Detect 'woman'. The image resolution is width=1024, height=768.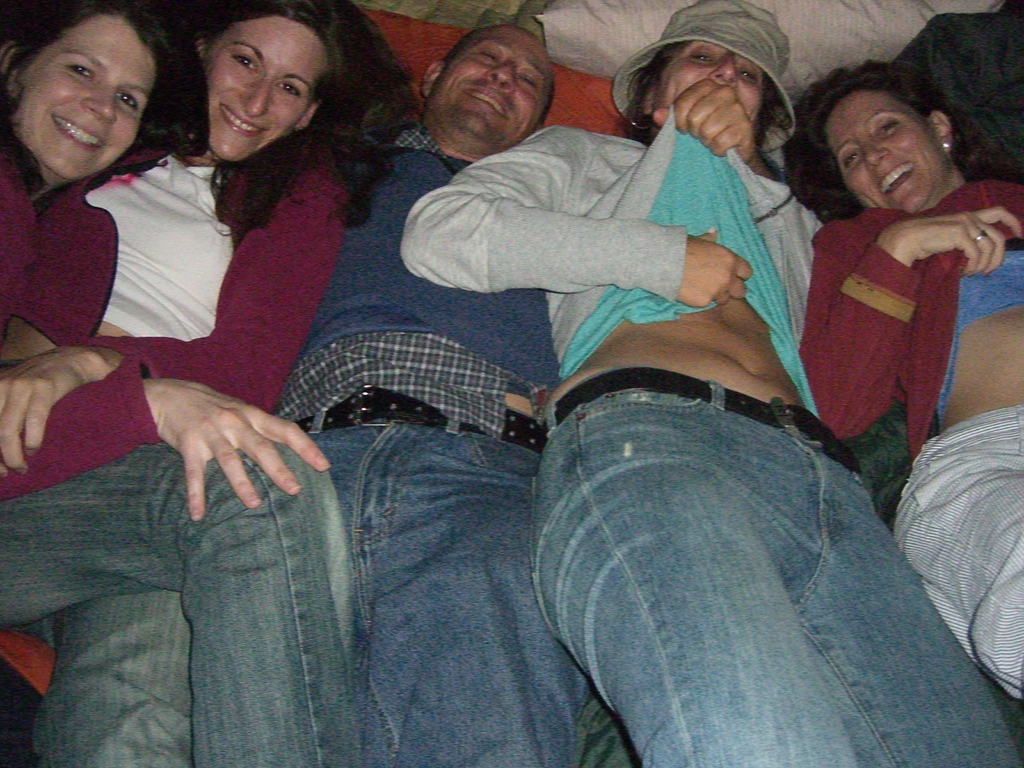
(x1=0, y1=0, x2=416, y2=767).
